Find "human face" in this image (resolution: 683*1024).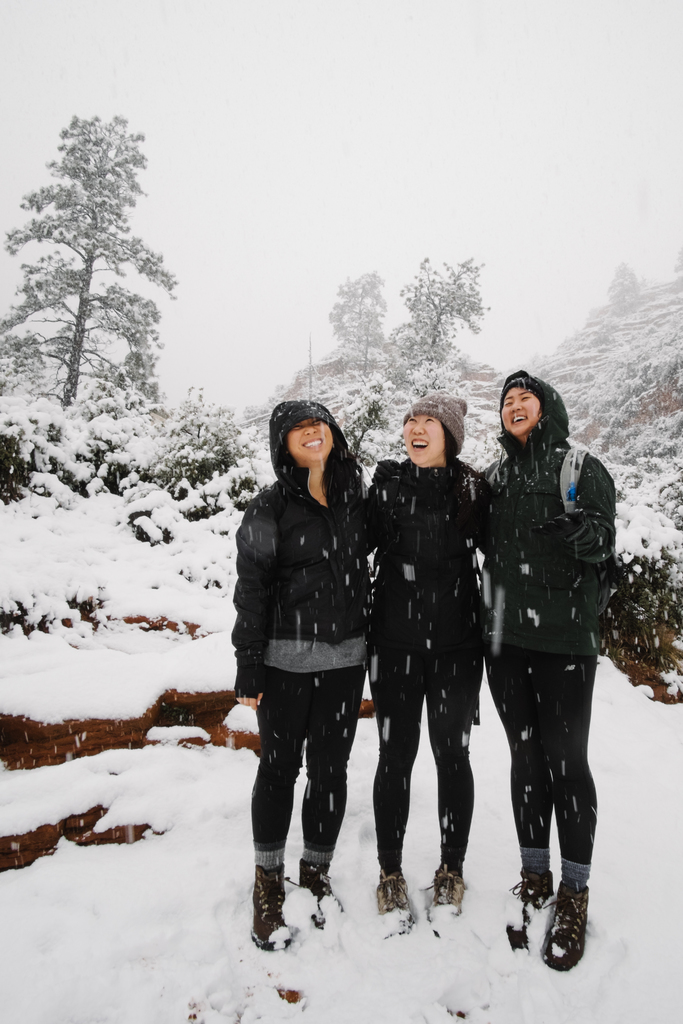
496:387:541:442.
